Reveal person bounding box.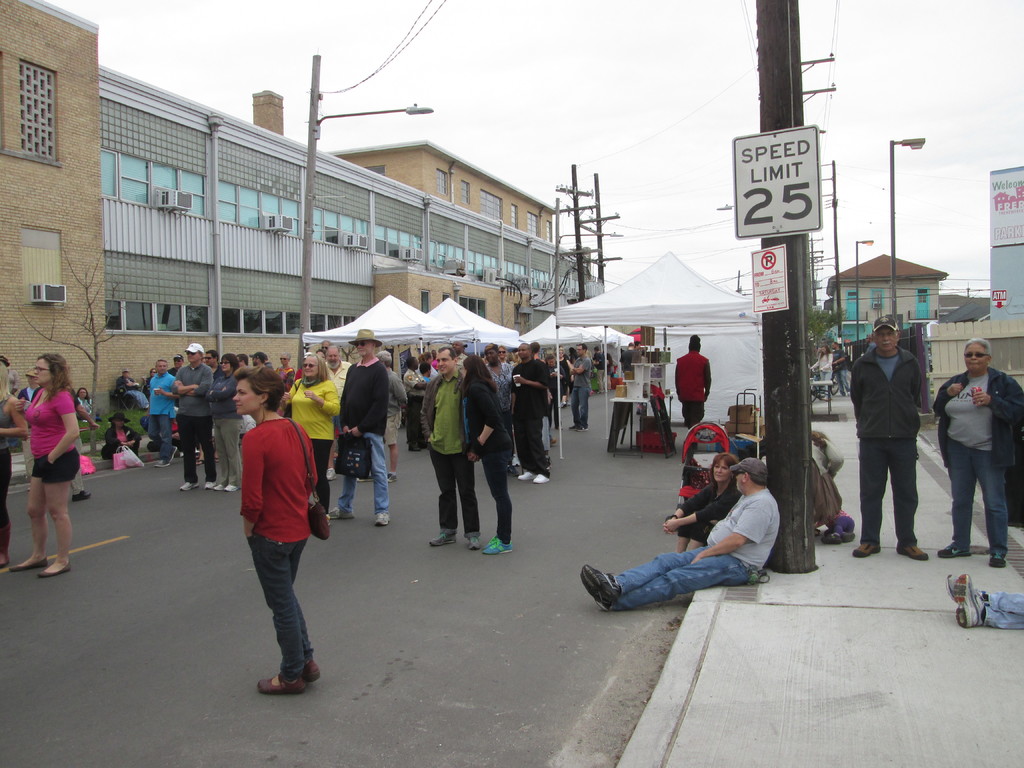
Revealed: BBox(9, 349, 80, 579).
